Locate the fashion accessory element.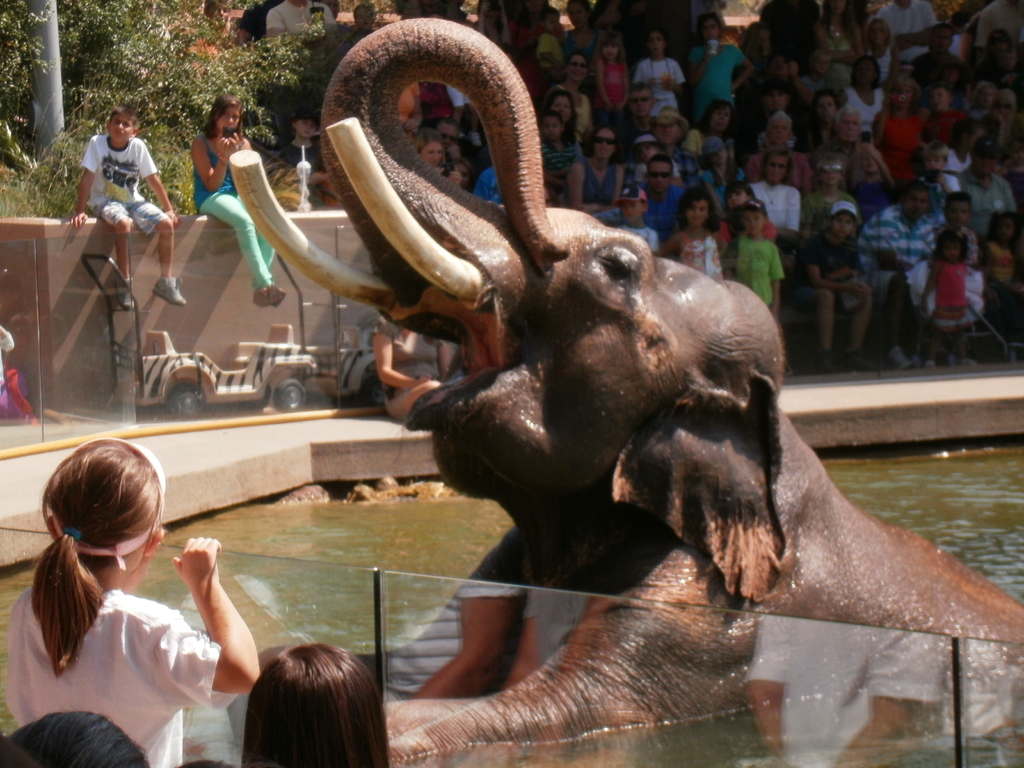
Element bbox: [630, 99, 651, 105].
